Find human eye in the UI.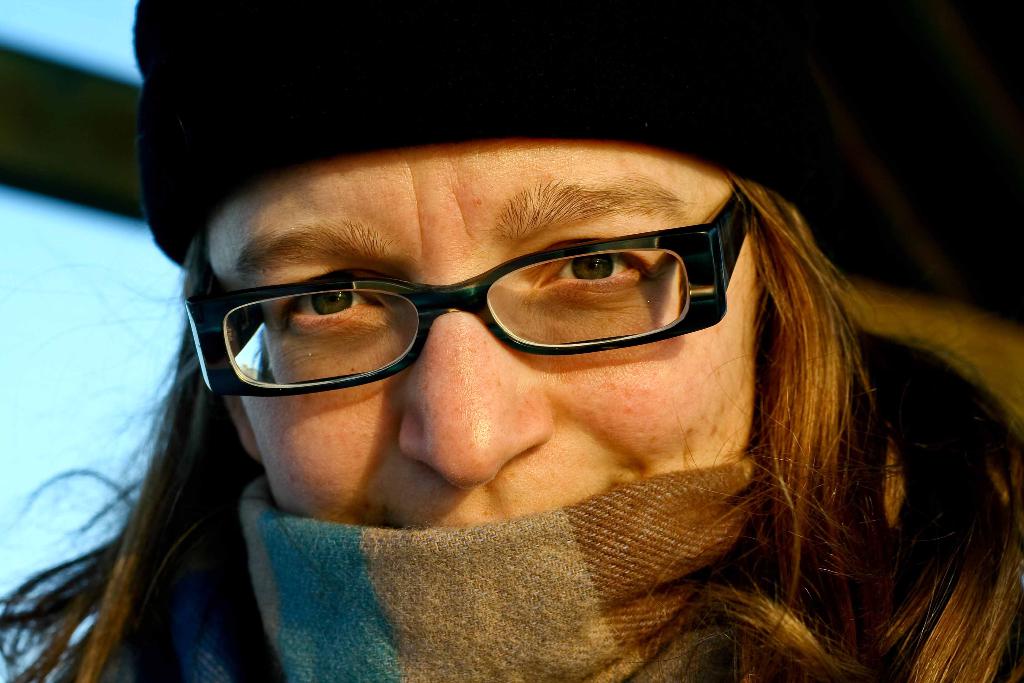
UI element at bbox(271, 270, 400, 349).
